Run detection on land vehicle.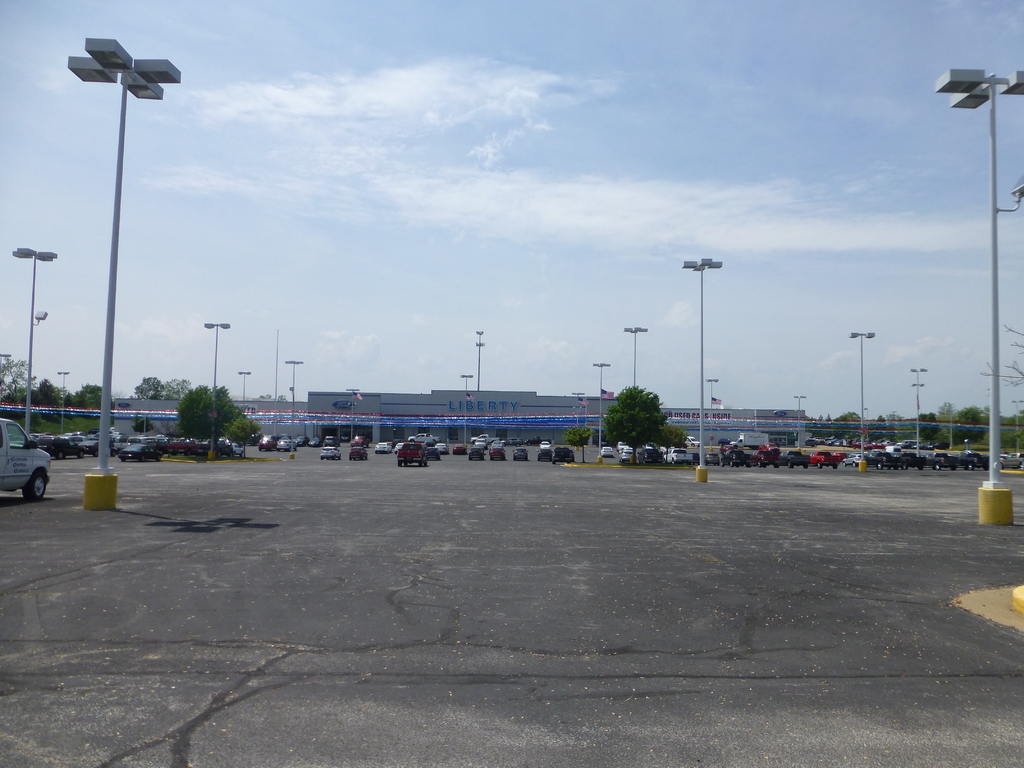
Result: x1=428, y1=450, x2=437, y2=459.
